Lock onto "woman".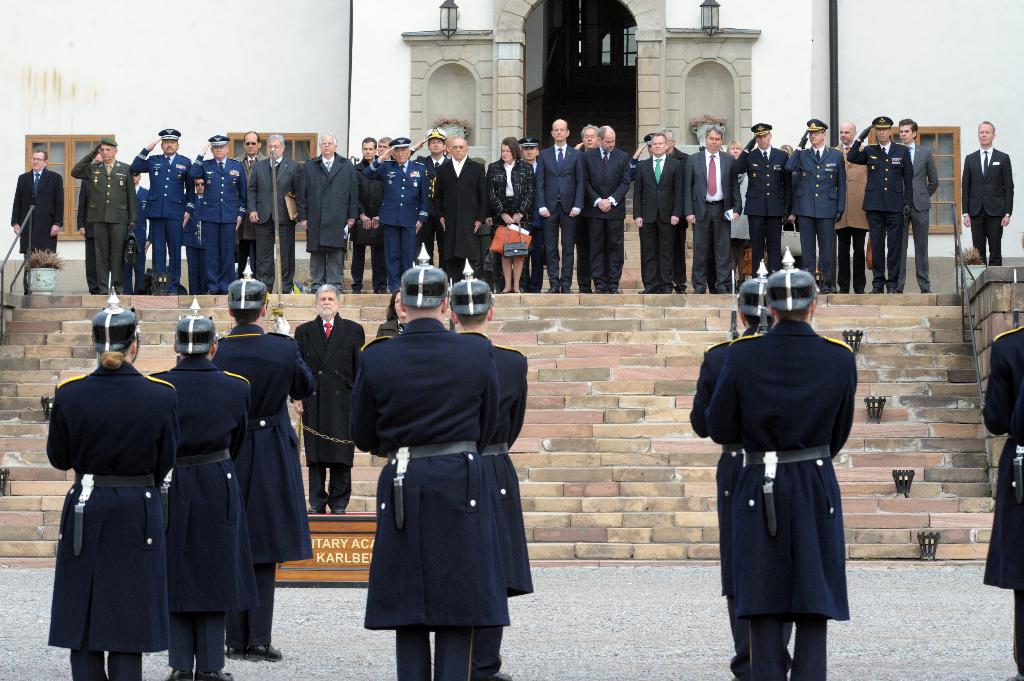
Locked: (478,127,543,294).
